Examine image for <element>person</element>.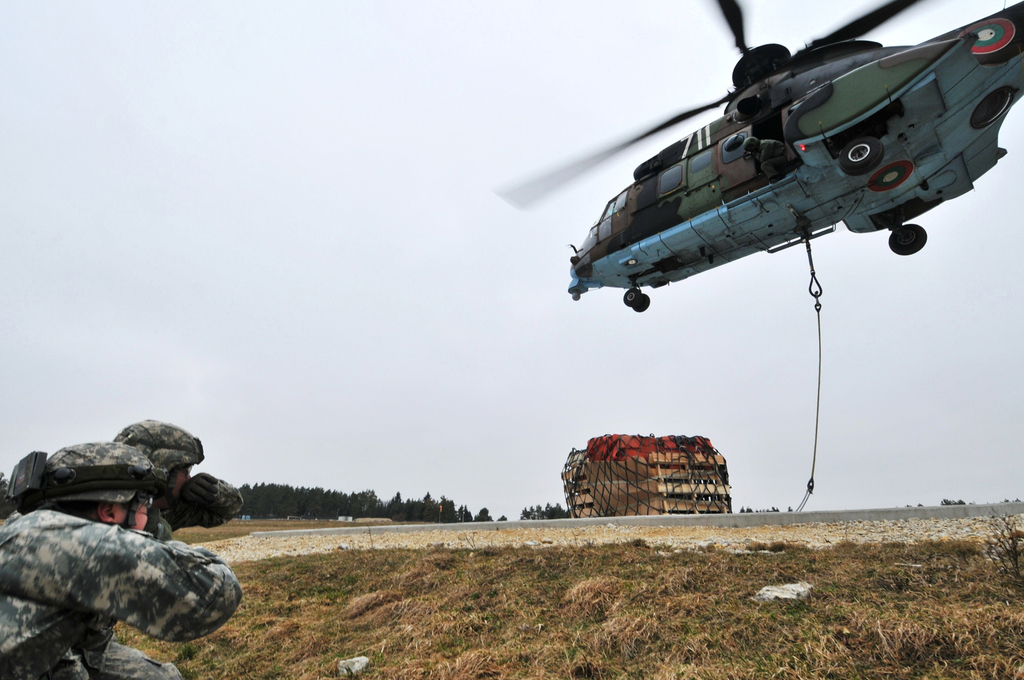
Examination result: [2, 441, 247, 678].
